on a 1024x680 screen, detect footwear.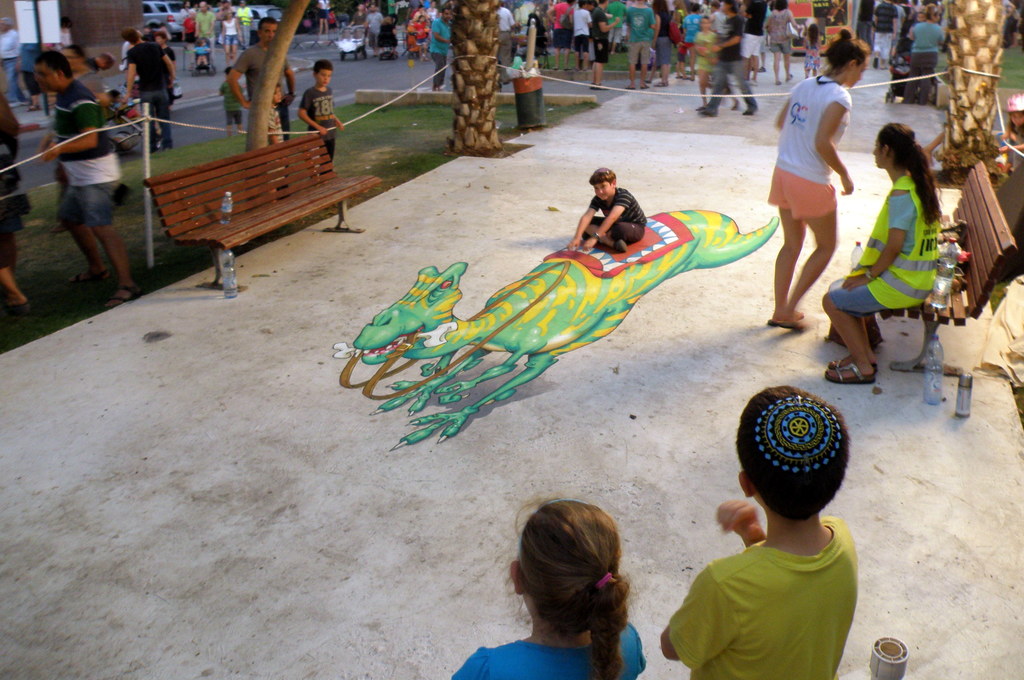
[x1=0, y1=289, x2=31, y2=317].
